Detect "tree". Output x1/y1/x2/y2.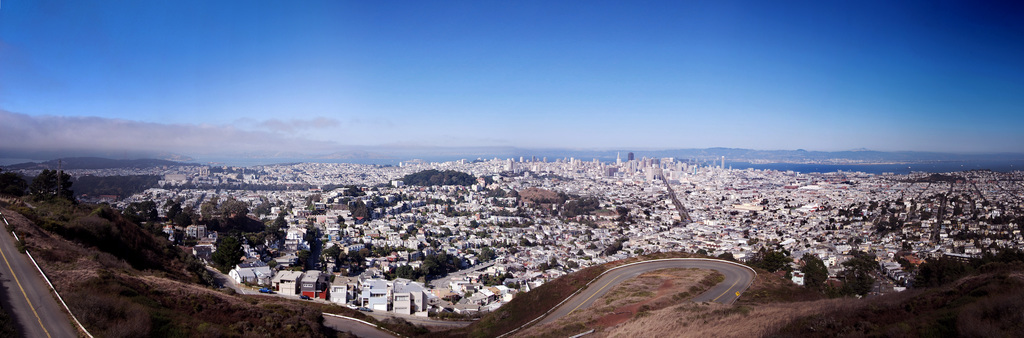
36/167/73/200.
